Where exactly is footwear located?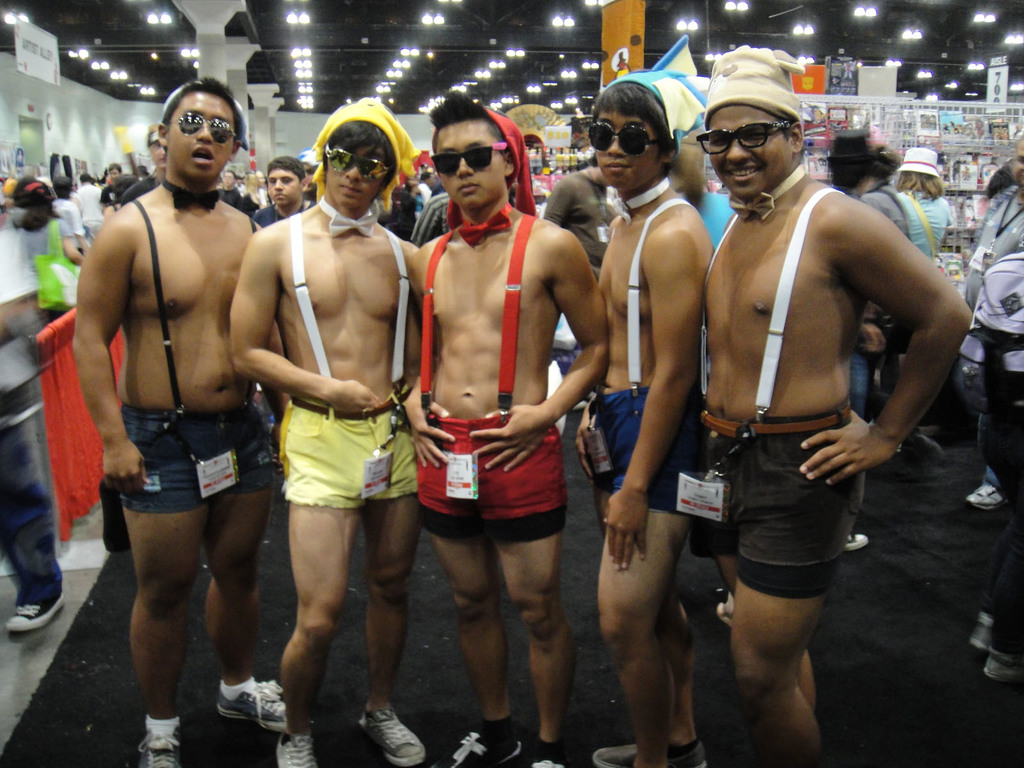
Its bounding box is 984 641 1023 679.
